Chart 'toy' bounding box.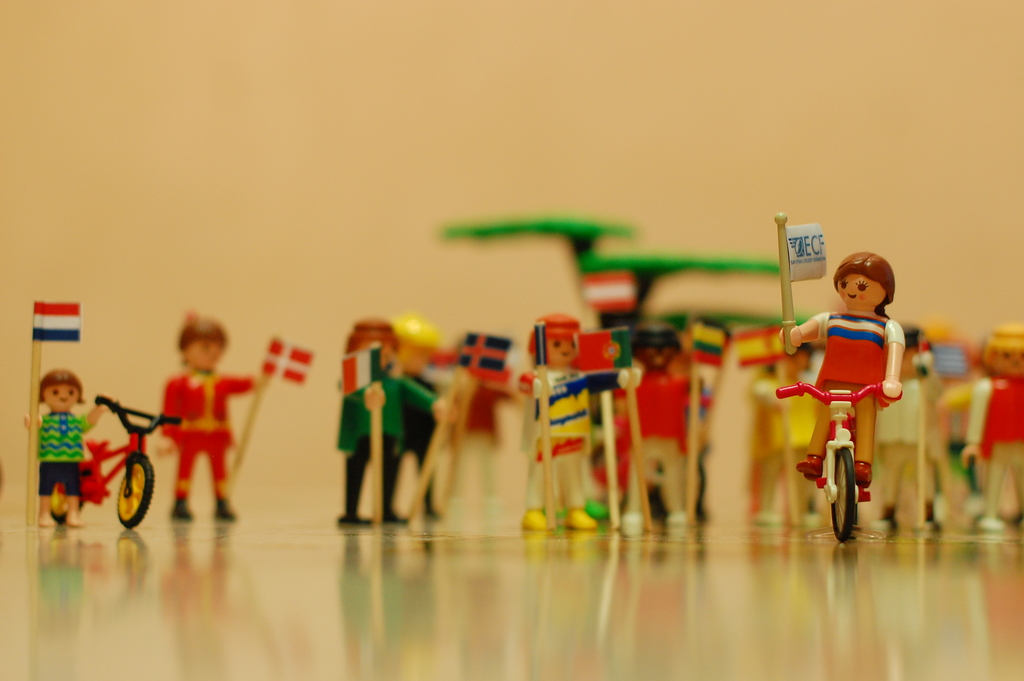
Charted: detection(339, 317, 518, 527).
